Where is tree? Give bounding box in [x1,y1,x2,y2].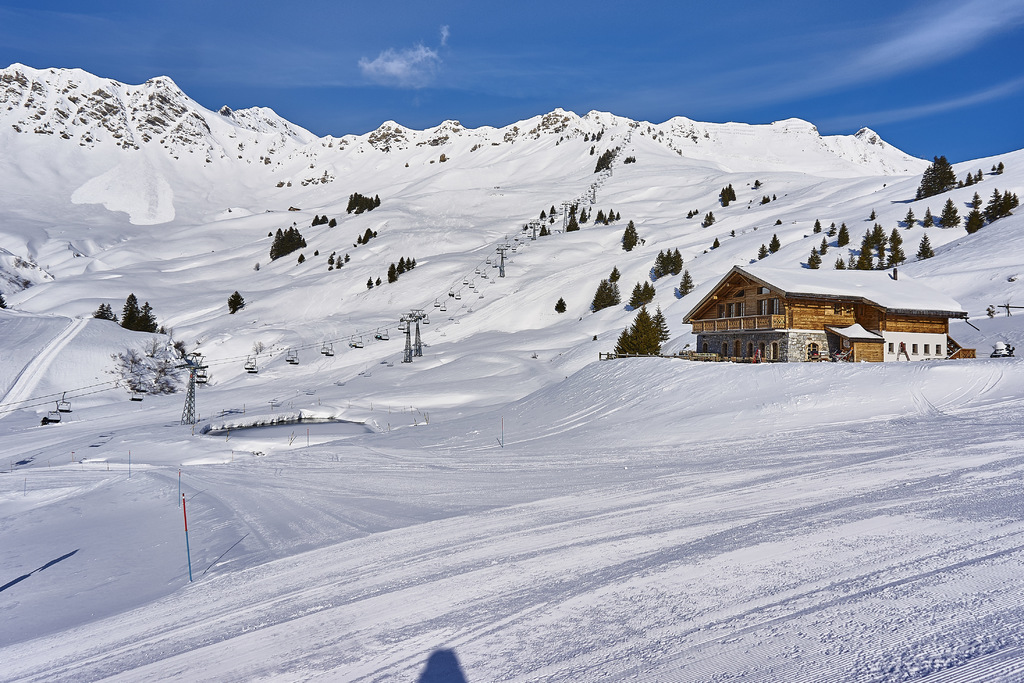
[590,276,620,308].
